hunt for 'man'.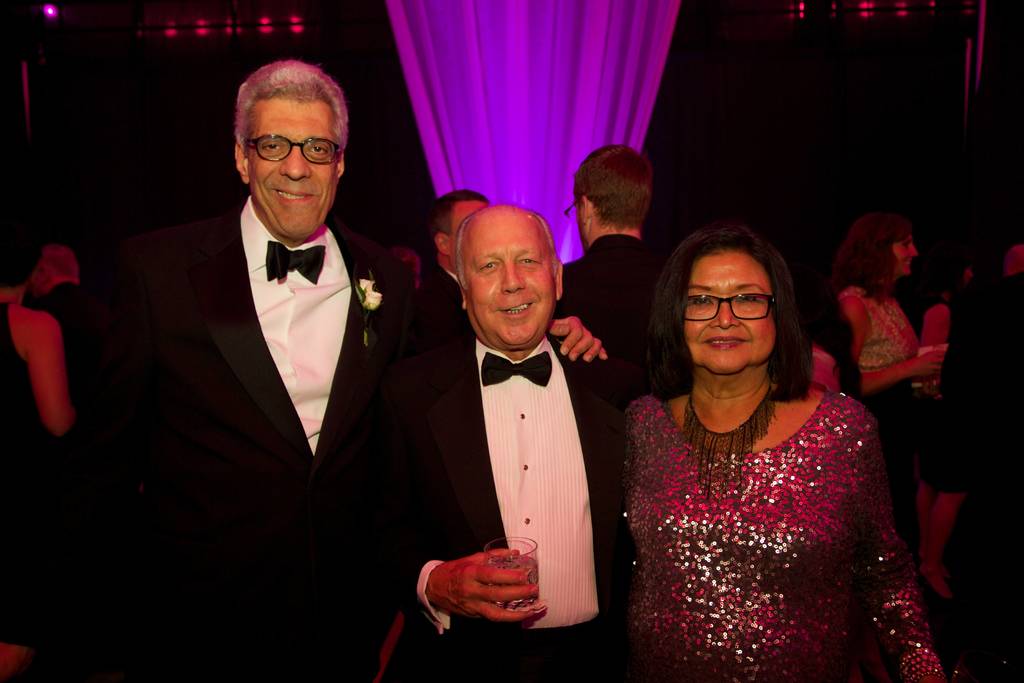
Hunted down at (27, 243, 90, 408).
